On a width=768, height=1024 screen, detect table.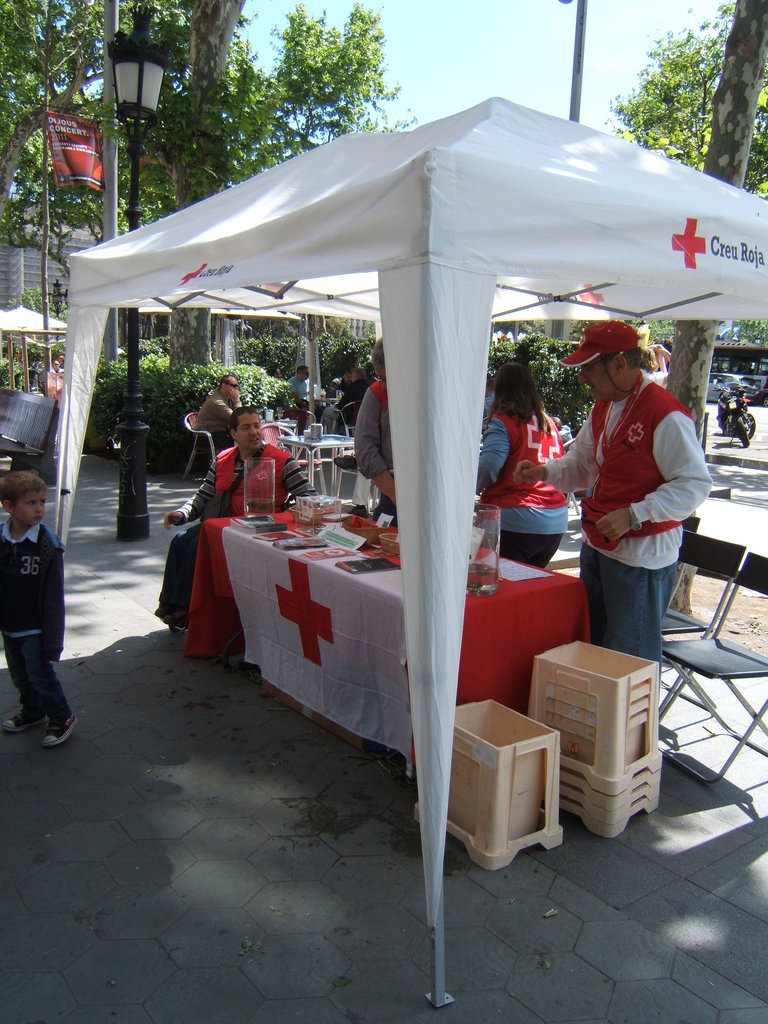
{"left": 178, "top": 492, "right": 592, "bottom": 777}.
